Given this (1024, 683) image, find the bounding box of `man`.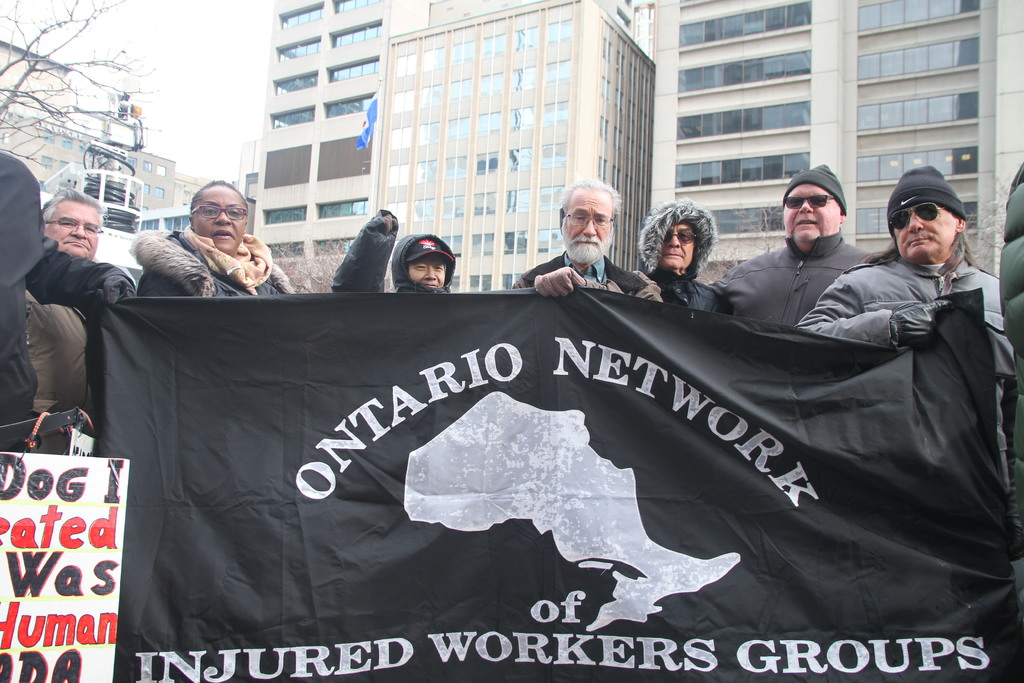
region(701, 163, 884, 324).
